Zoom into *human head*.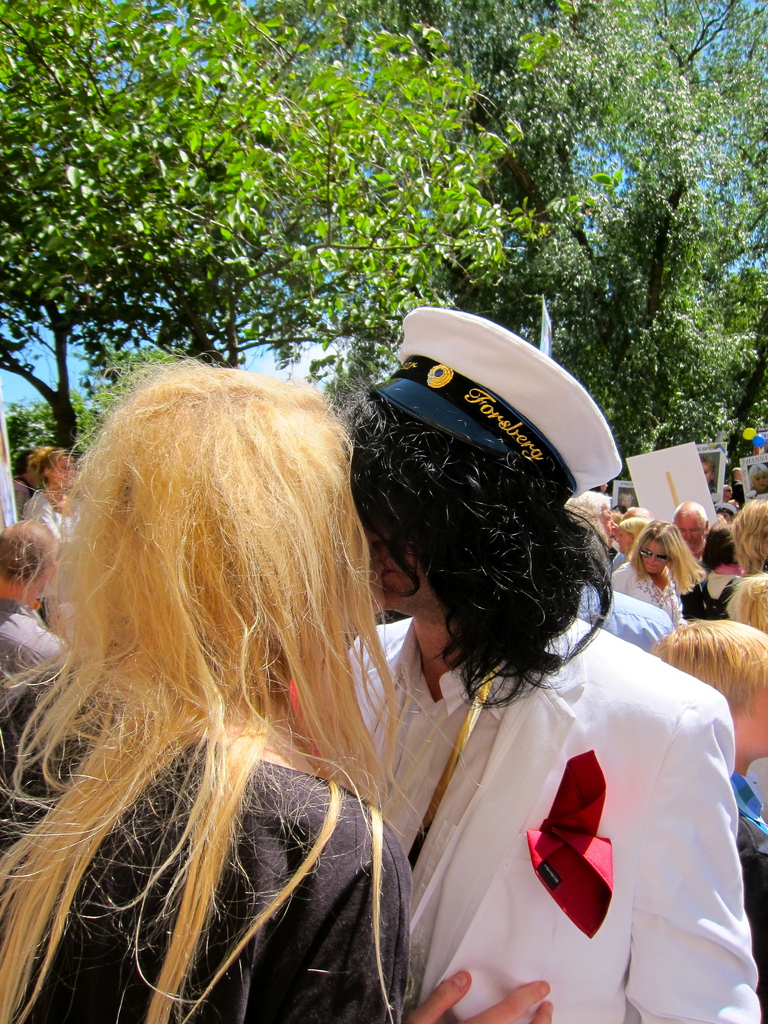
Zoom target: {"left": 72, "top": 369, "right": 378, "bottom": 725}.
